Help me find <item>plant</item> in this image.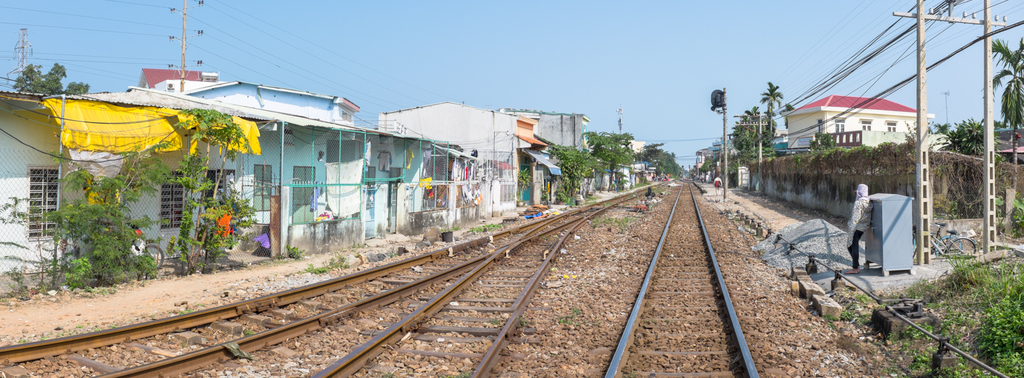
Found it: bbox(452, 368, 470, 377).
